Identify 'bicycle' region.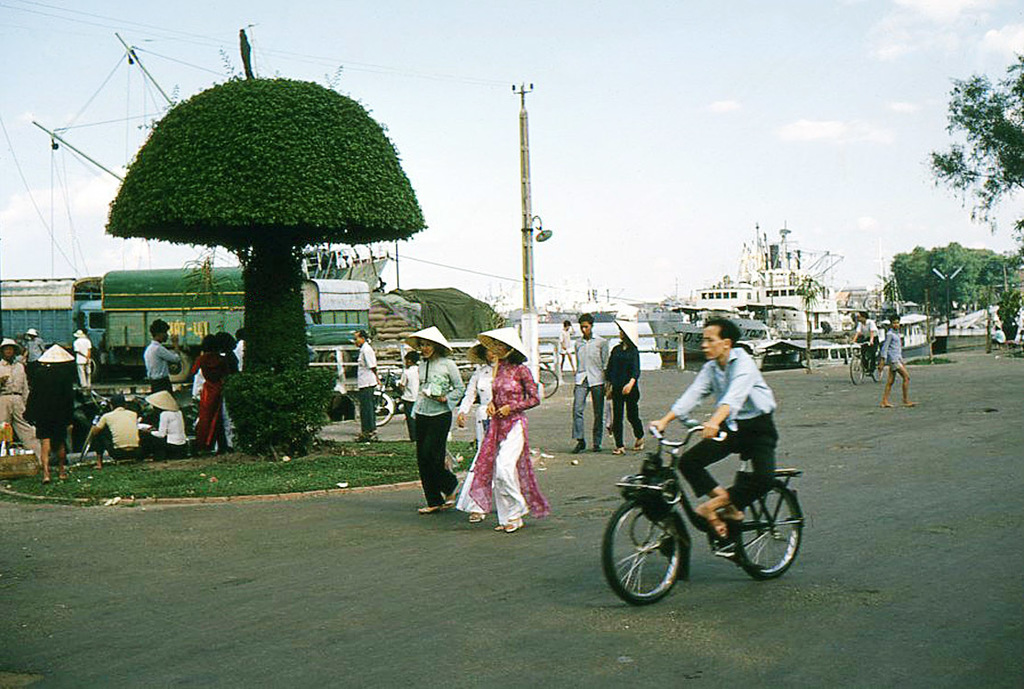
Region: 77,384,156,461.
